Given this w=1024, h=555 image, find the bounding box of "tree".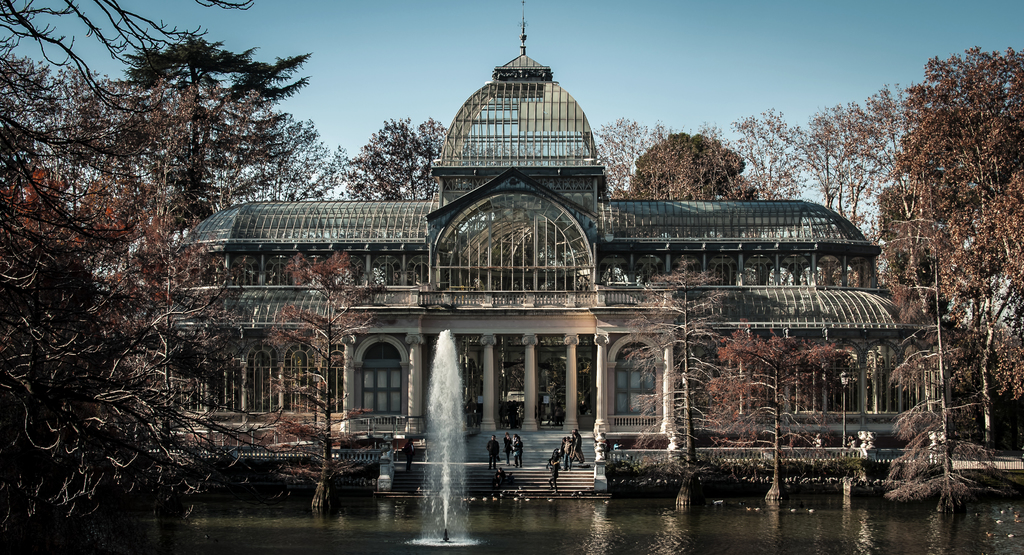
(x1=331, y1=109, x2=453, y2=213).
